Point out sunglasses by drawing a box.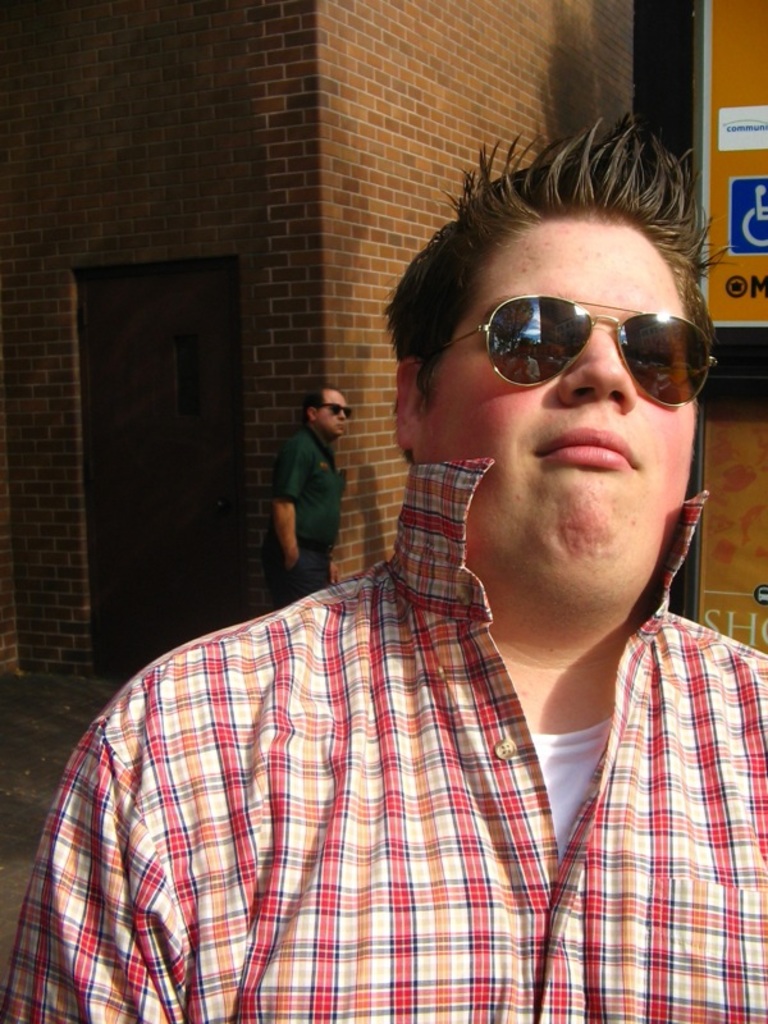
(x1=422, y1=294, x2=717, y2=411).
